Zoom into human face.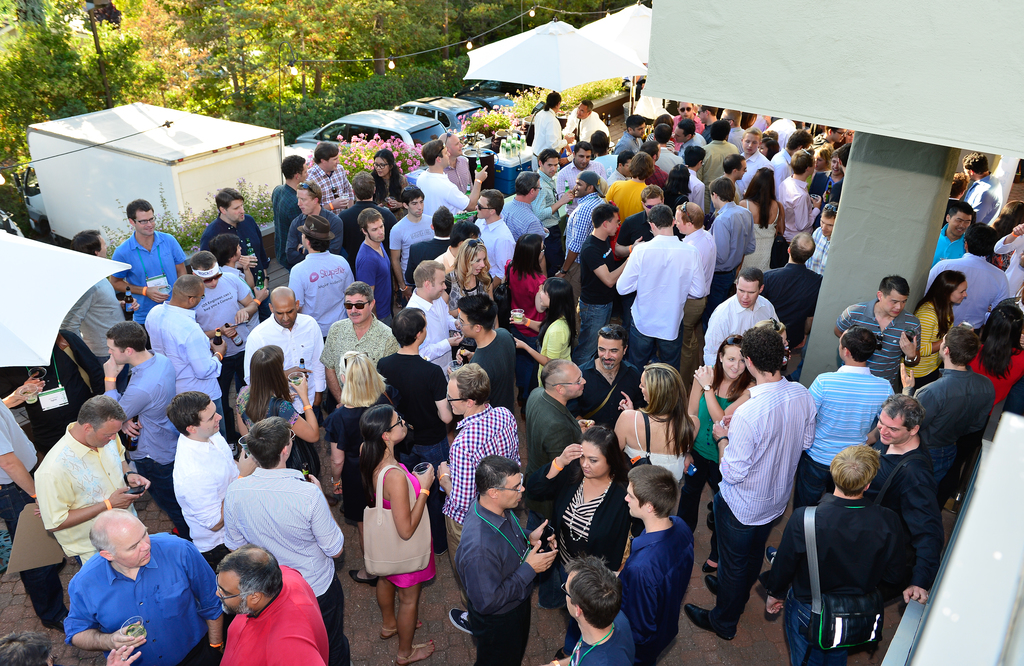
Zoom target: 493:472:527:506.
